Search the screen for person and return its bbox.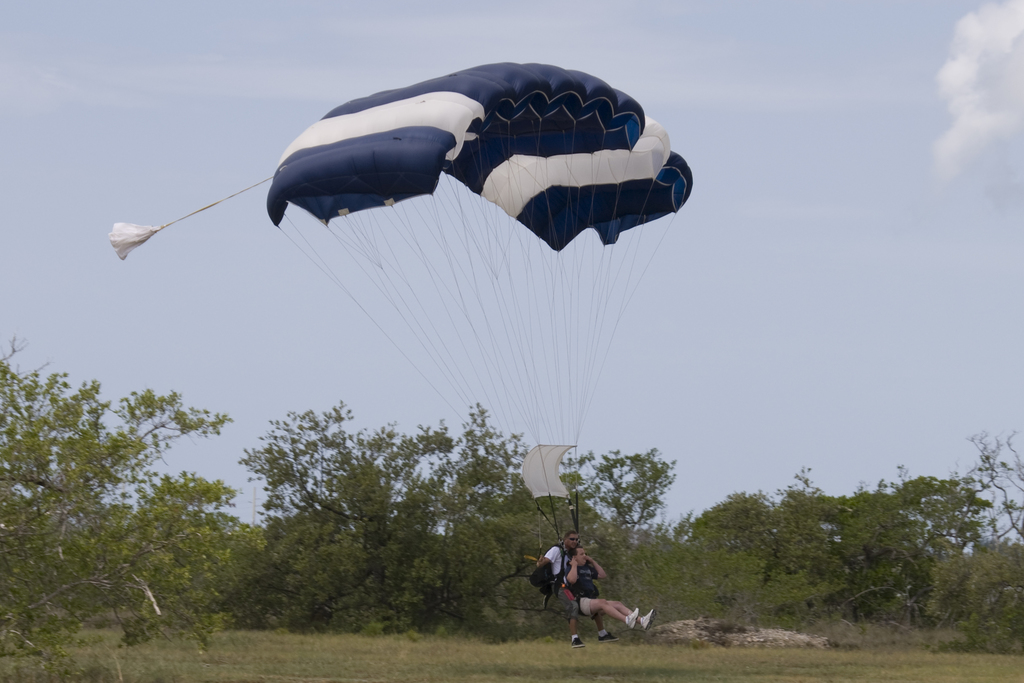
Found: 538:532:620:647.
